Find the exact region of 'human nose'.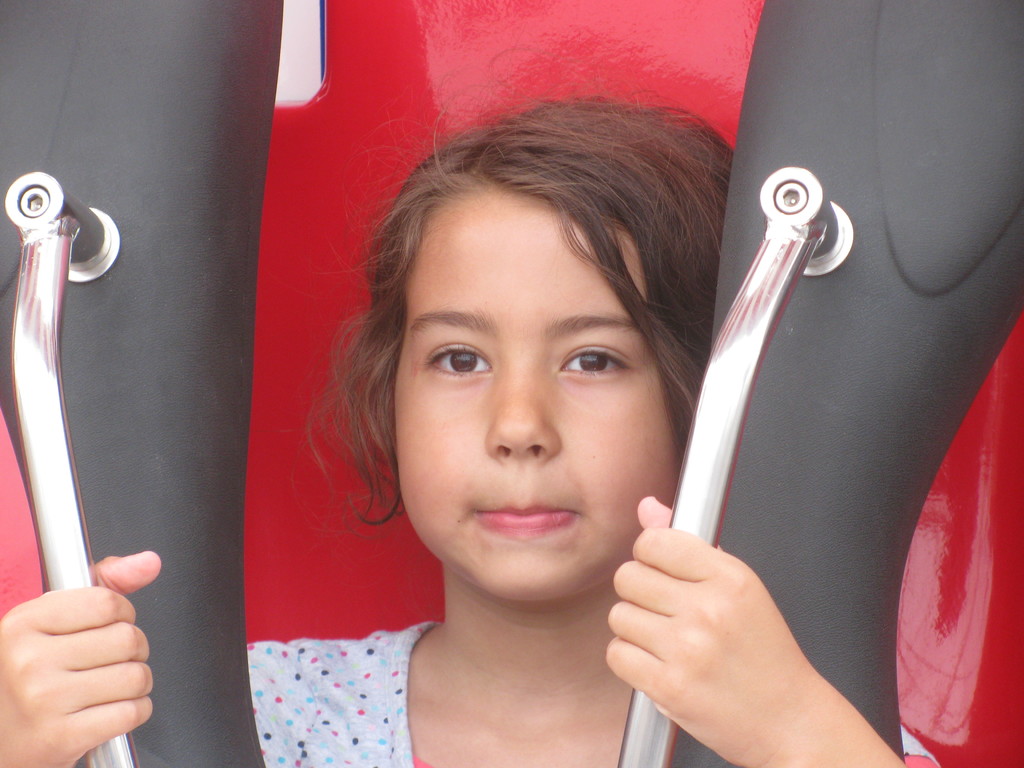
Exact region: locate(481, 360, 562, 468).
